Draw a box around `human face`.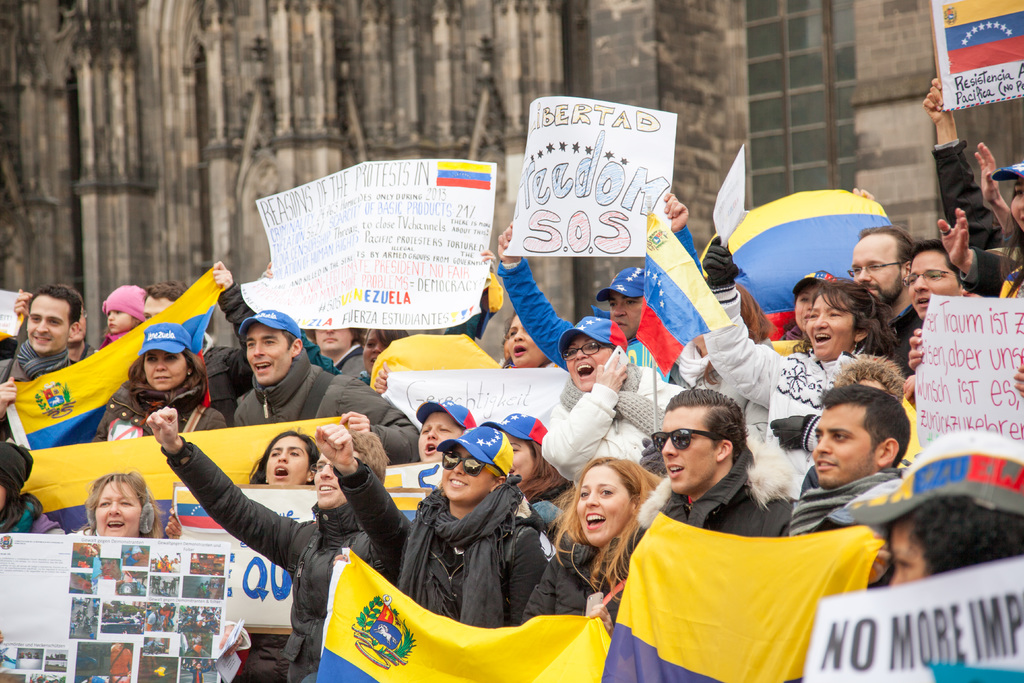
[x1=577, y1=463, x2=630, y2=539].
